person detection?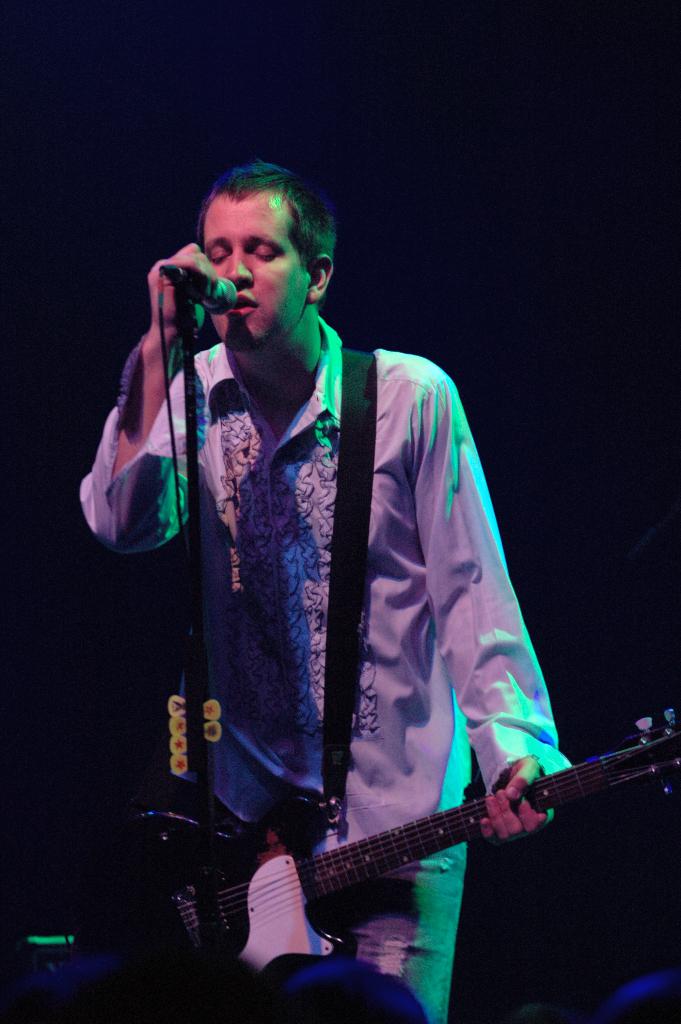
{"x1": 79, "y1": 155, "x2": 567, "y2": 1023}
